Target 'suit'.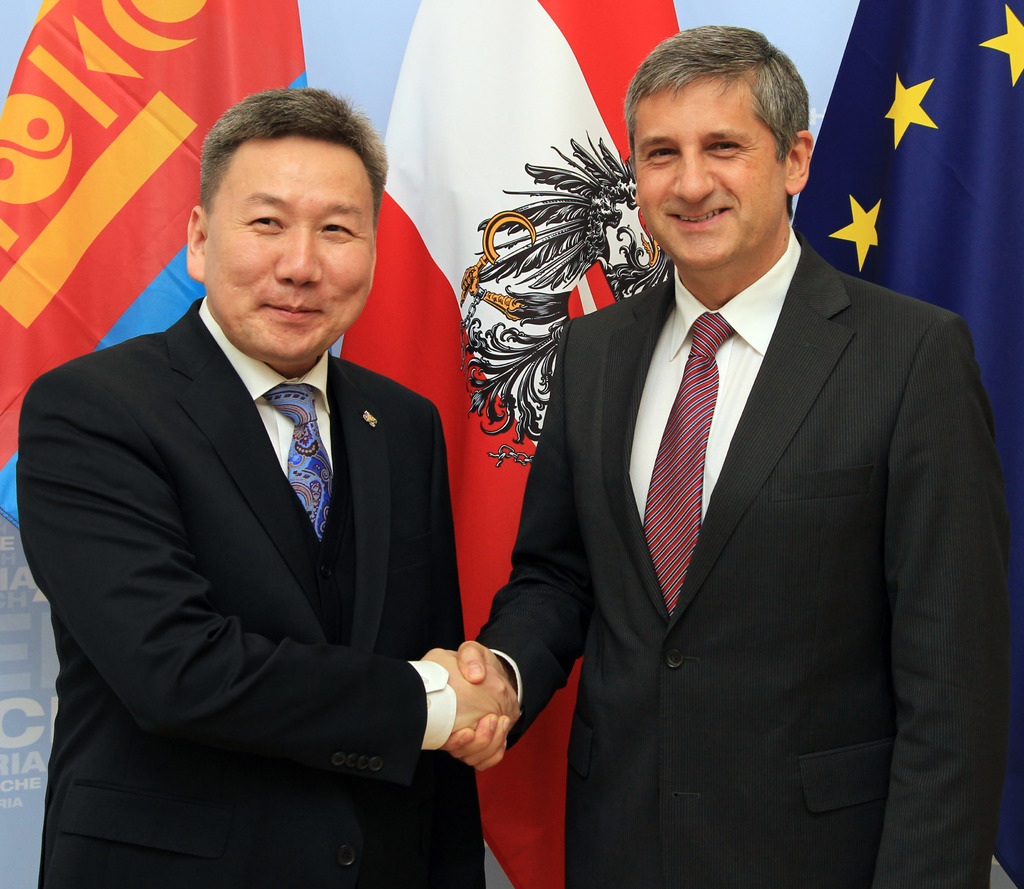
Target region: <region>9, 292, 486, 888</region>.
